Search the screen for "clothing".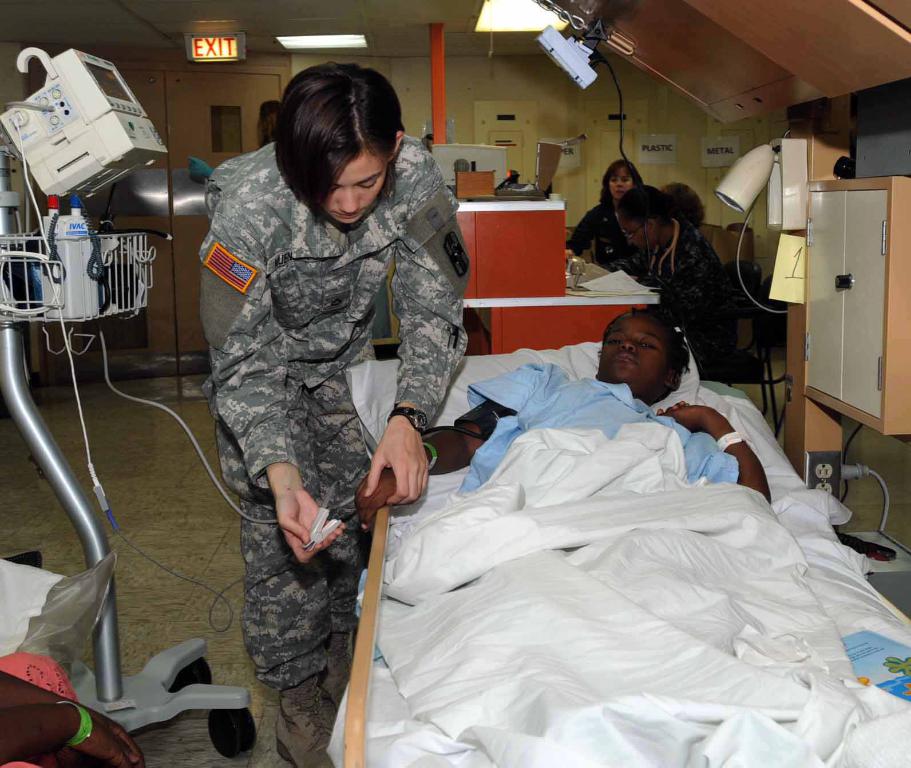
Found at 203 136 474 687.
